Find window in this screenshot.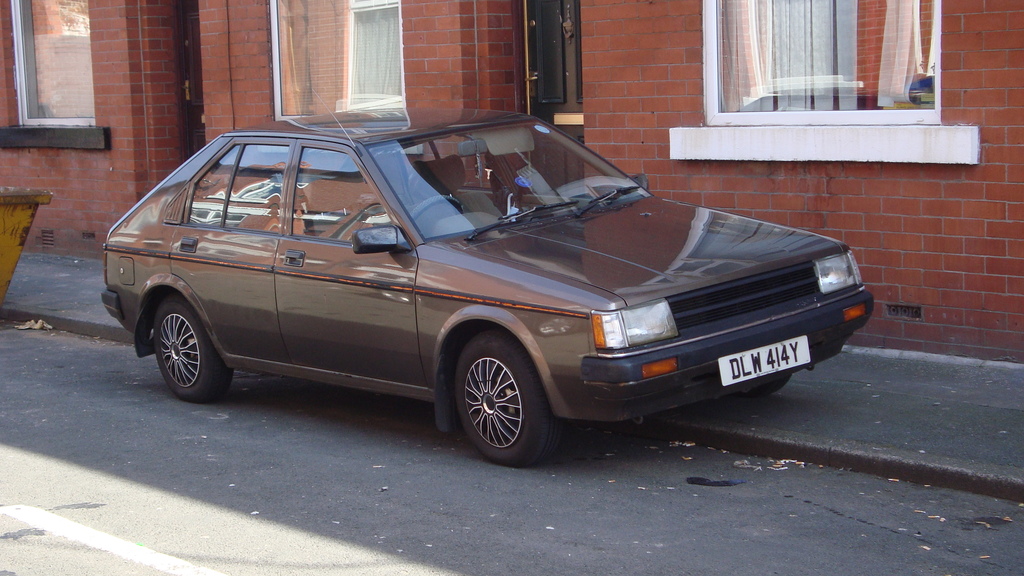
The bounding box for window is 220:145:287:234.
